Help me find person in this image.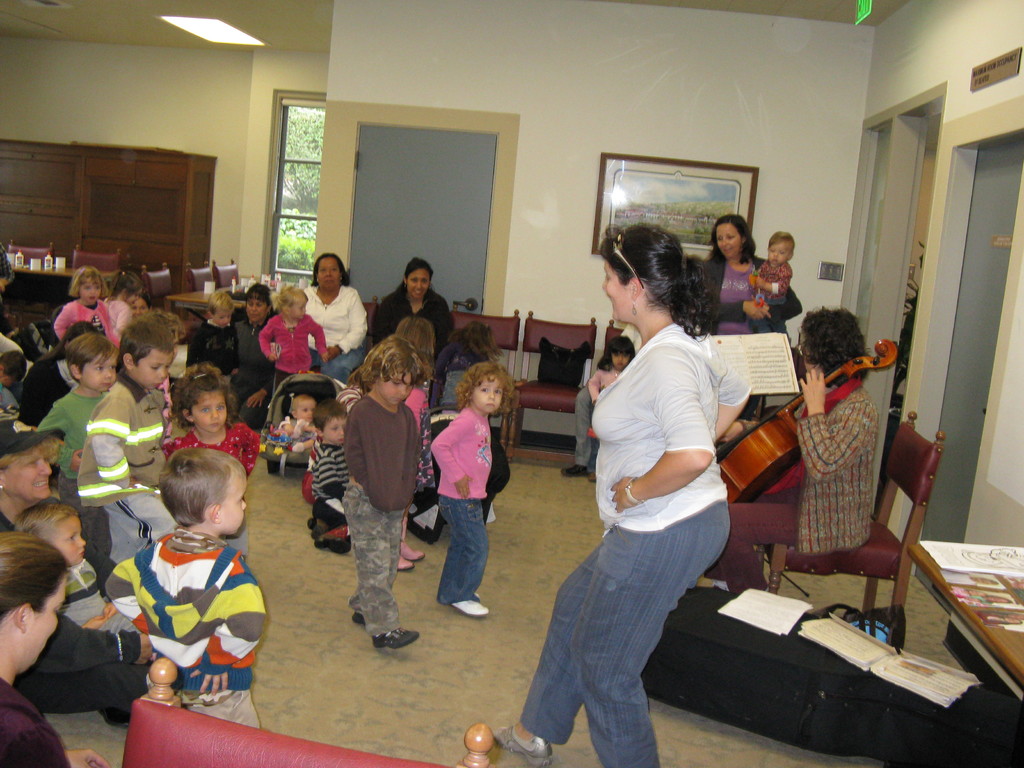
Found it: bbox(491, 225, 739, 767).
